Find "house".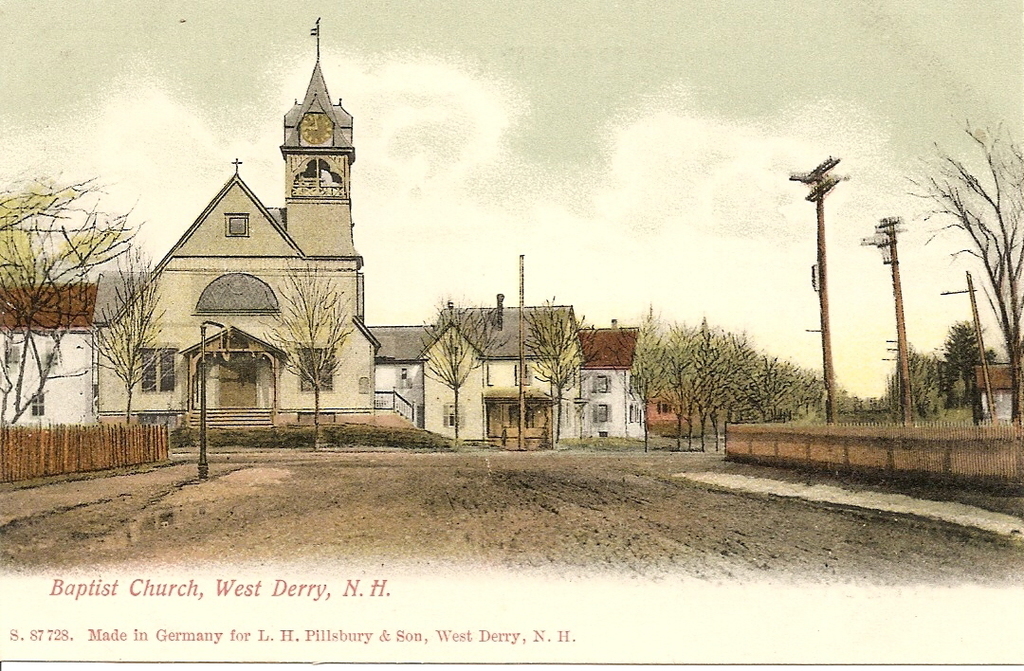
rect(2, 281, 95, 428).
